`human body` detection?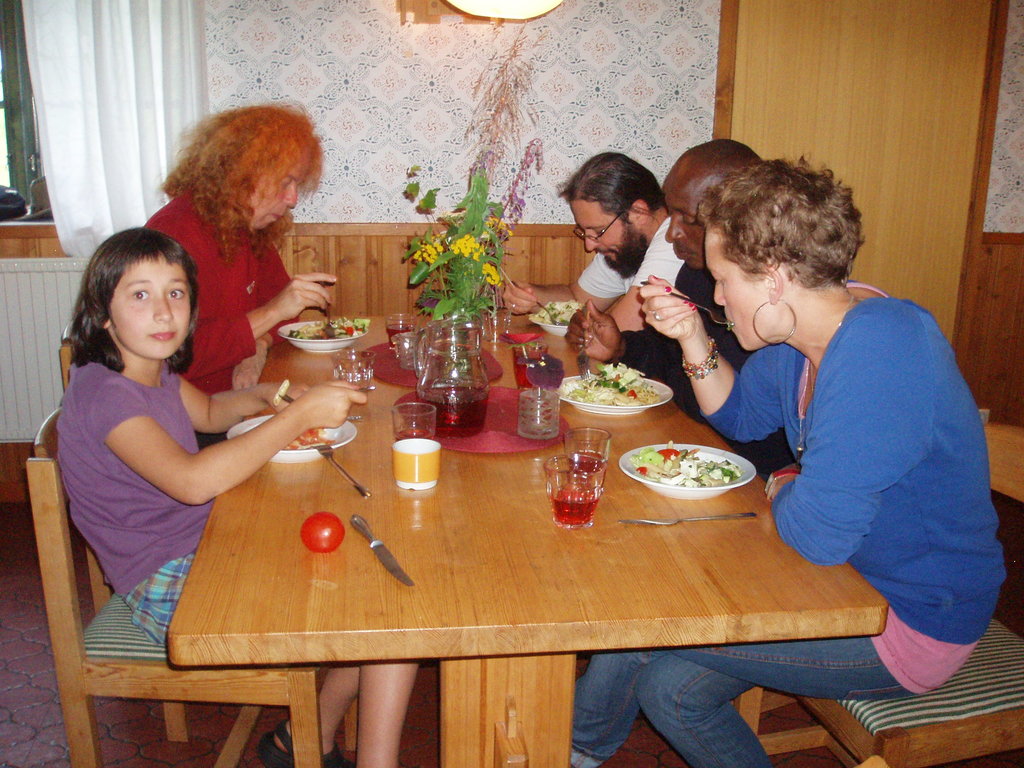
(left=500, top=152, right=682, bottom=374)
